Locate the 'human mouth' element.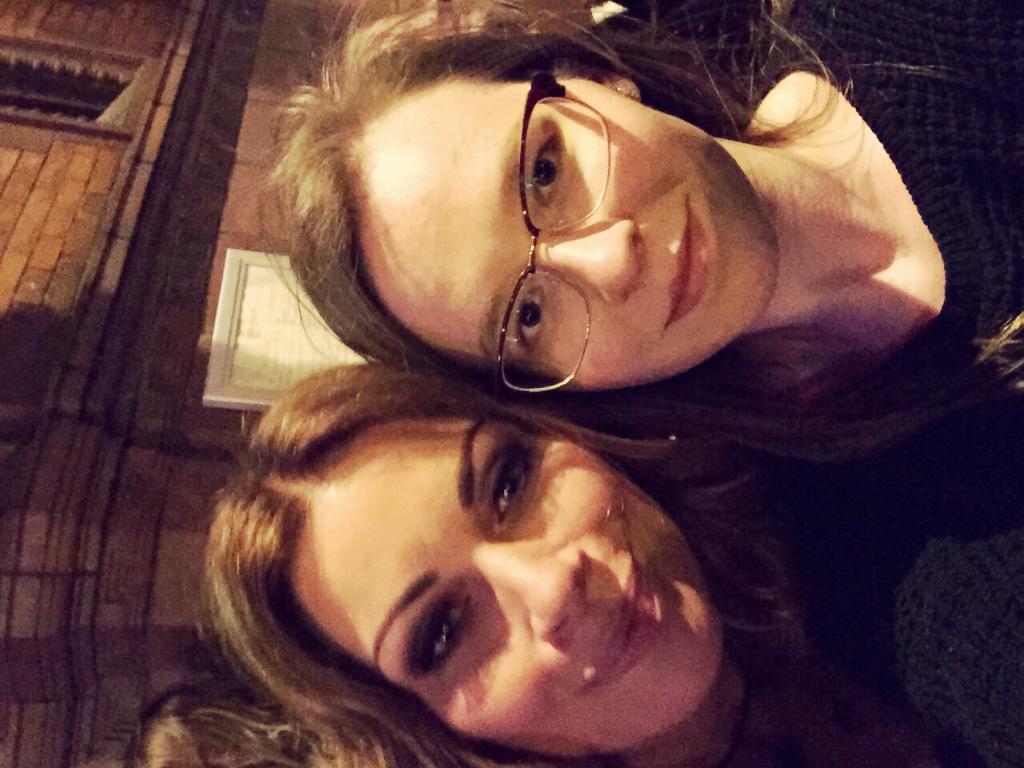
Element bbox: 665,196,711,326.
